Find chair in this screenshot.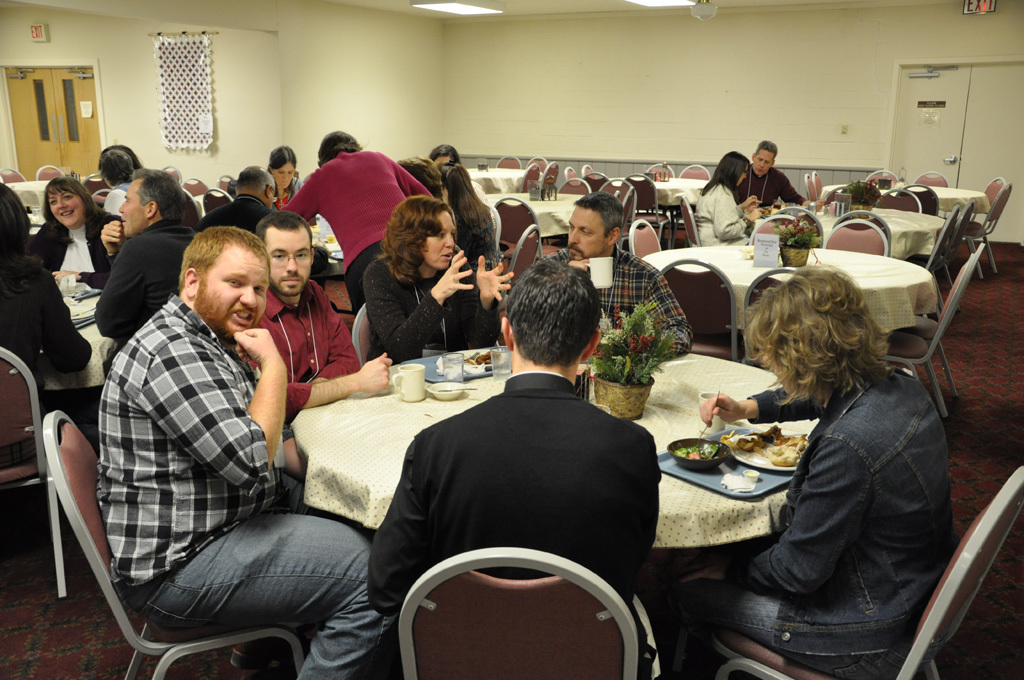
The bounding box for chair is [45, 360, 406, 676].
